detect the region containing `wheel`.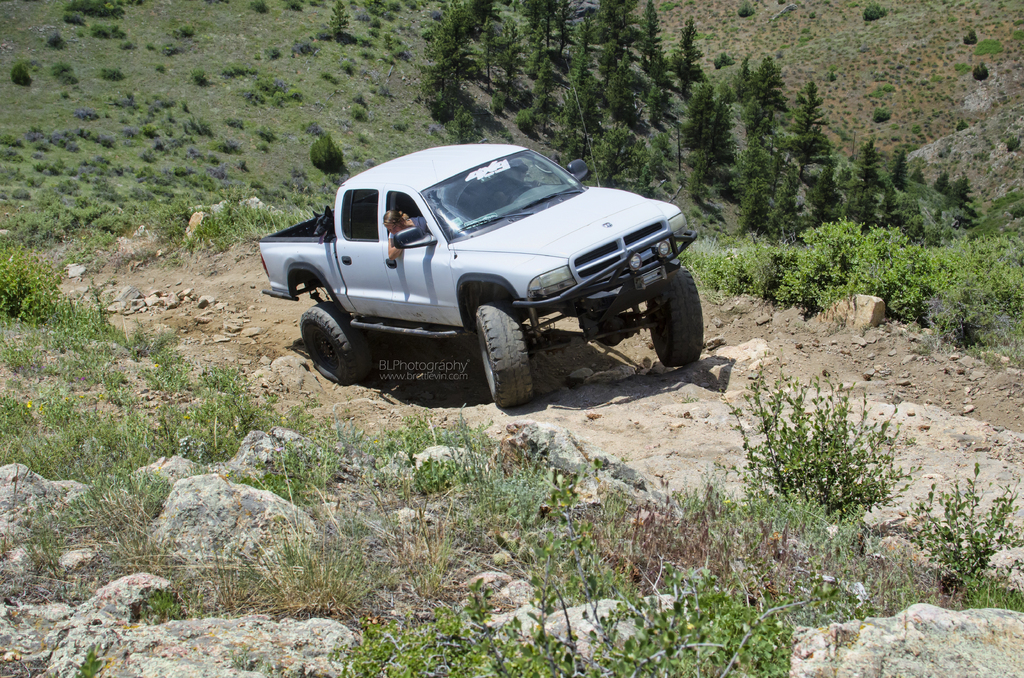
pyautogui.locateOnScreen(474, 297, 534, 410).
